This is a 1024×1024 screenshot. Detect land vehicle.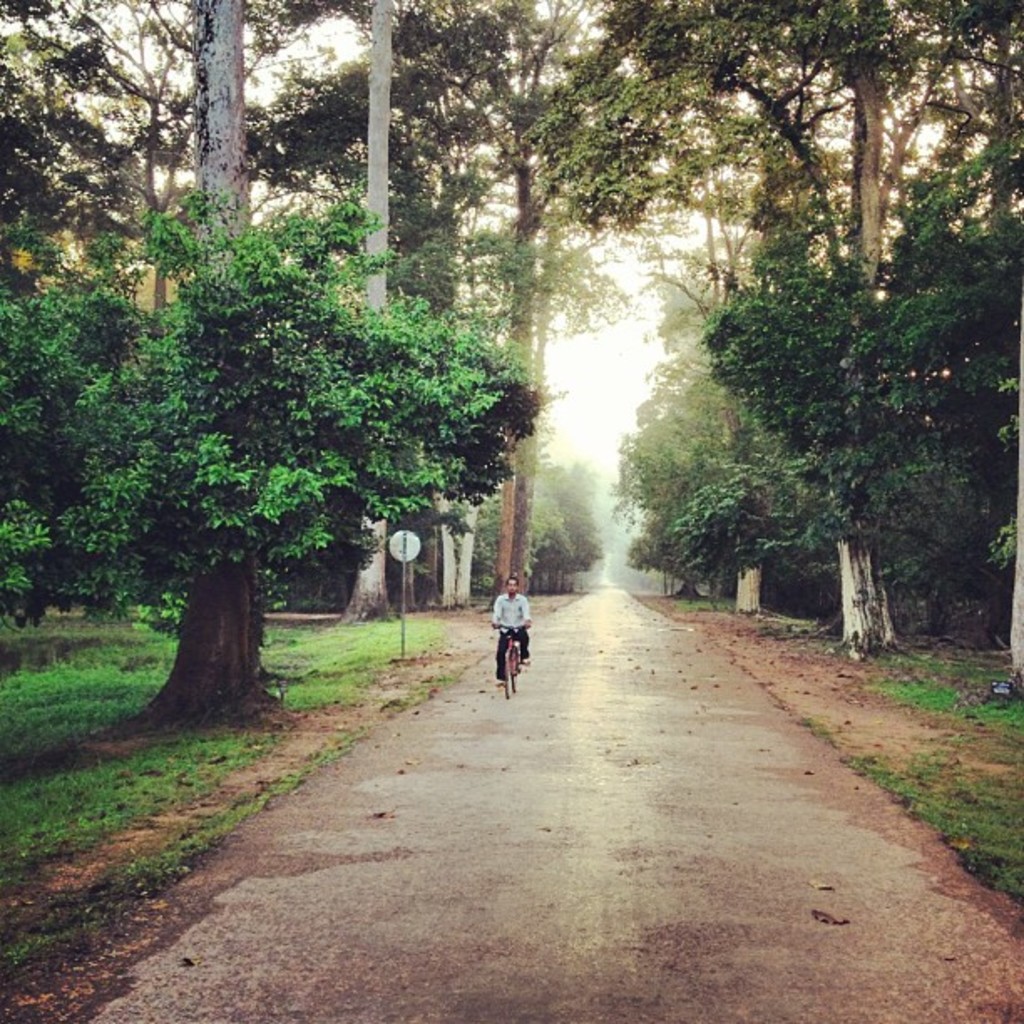
bbox(494, 624, 527, 699).
